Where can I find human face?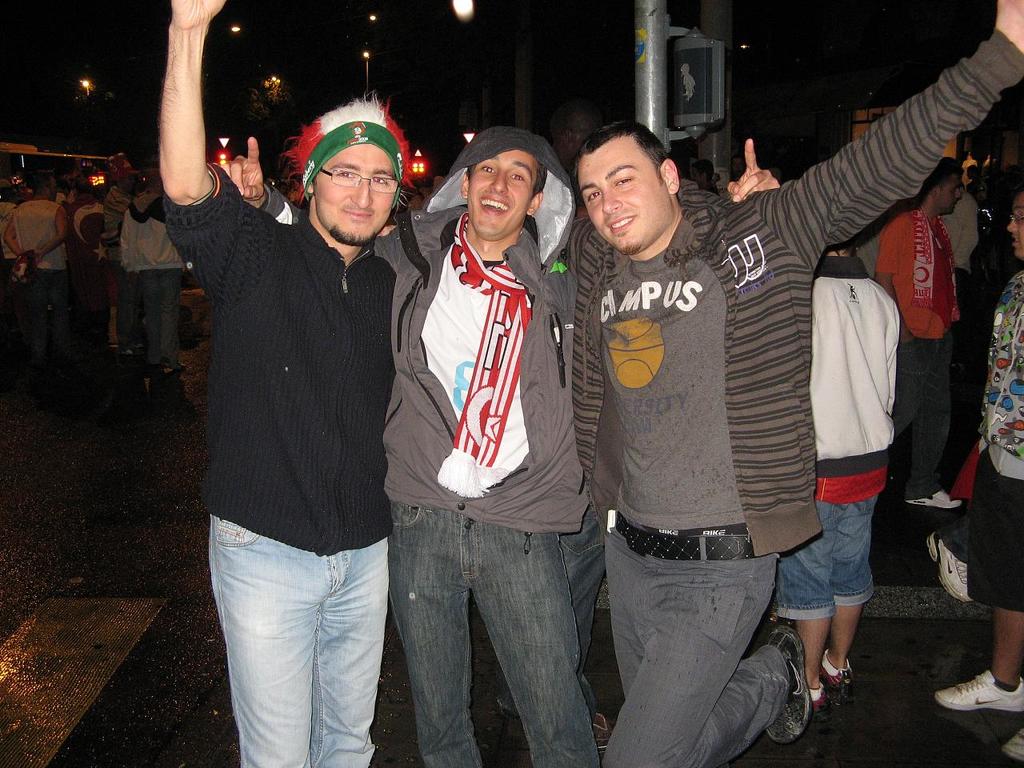
You can find it at 1006:190:1023:266.
